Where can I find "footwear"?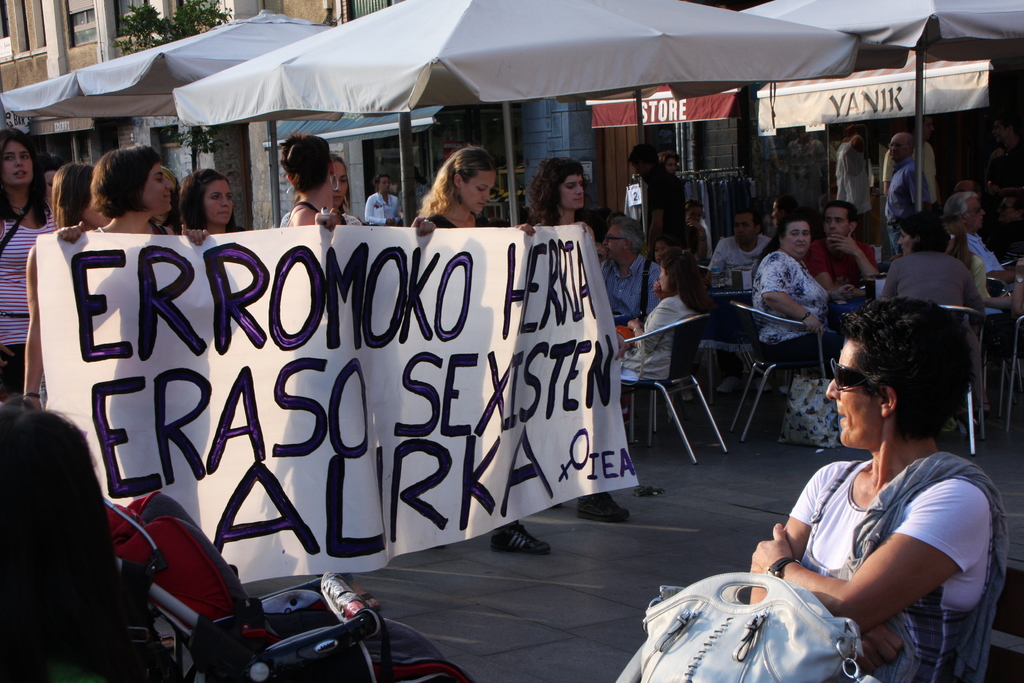
You can find it at locate(487, 522, 552, 554).
